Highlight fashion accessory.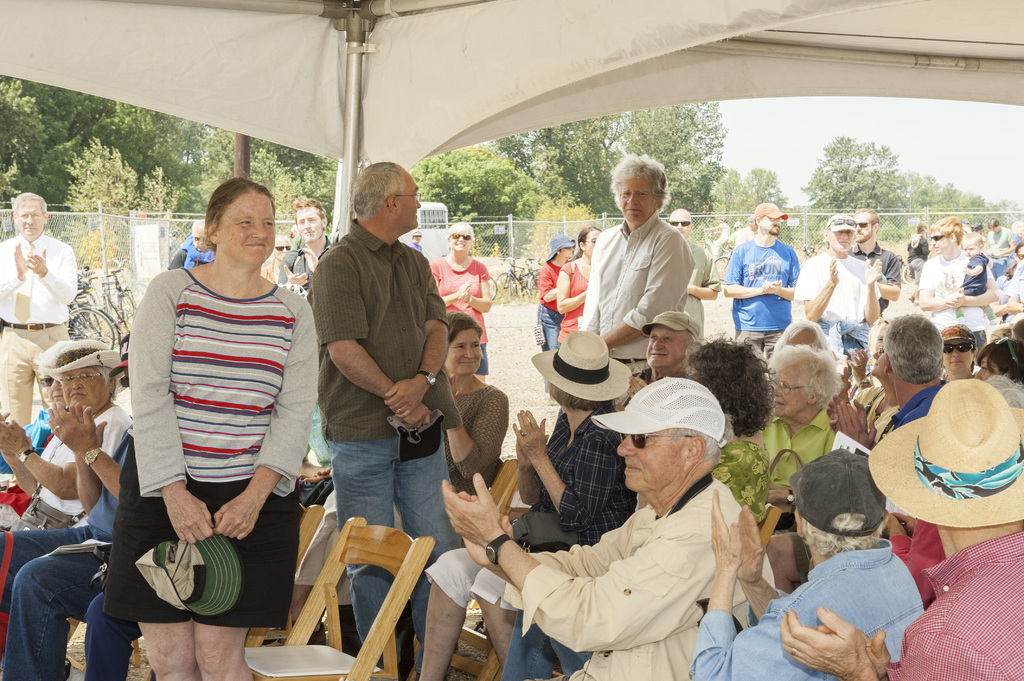
Highlighted region: l=588, t=377, r=728, b=432.
